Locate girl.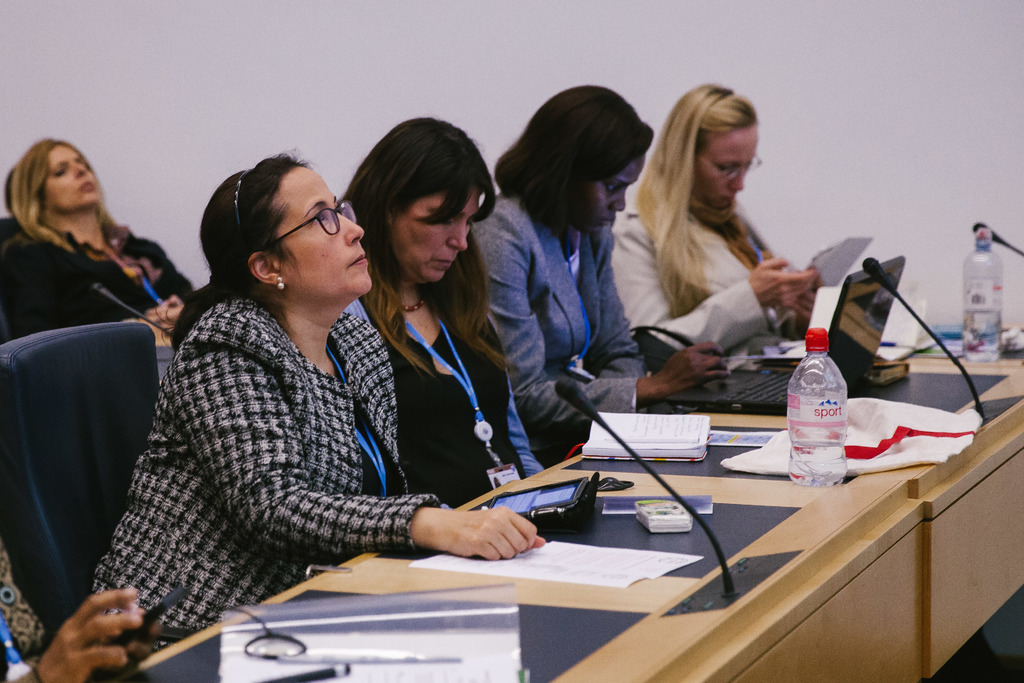
Bounding box: left=0, top=138, right=202, bottom=355.
